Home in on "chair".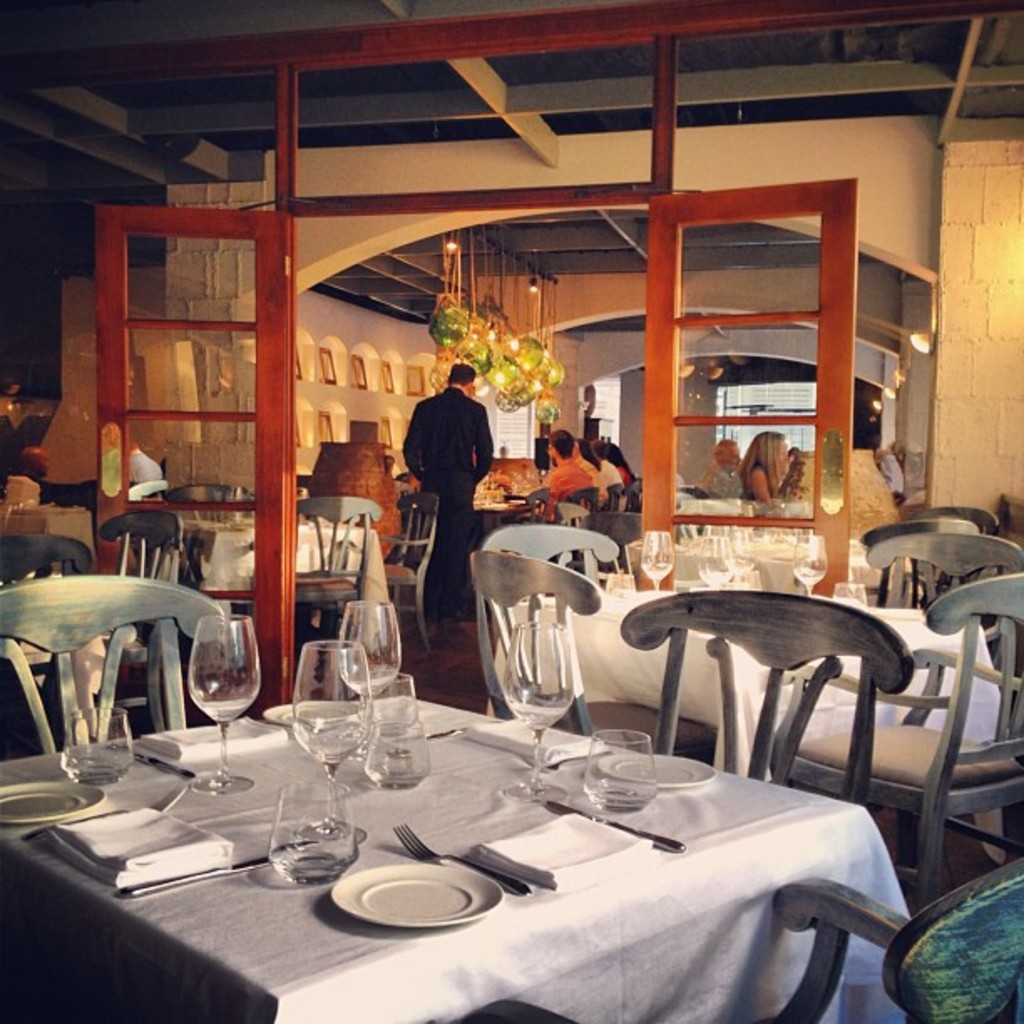
Homed in at x1=850 y1=515 x2=986 y2=569.
